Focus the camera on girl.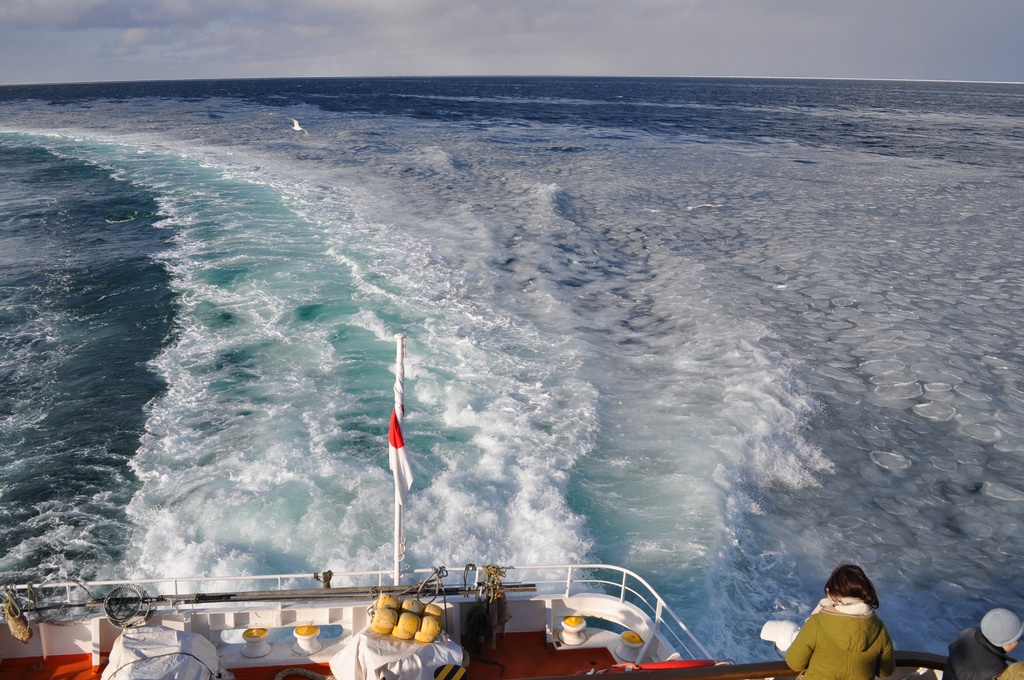
Focus region: 771,562,898,679.
